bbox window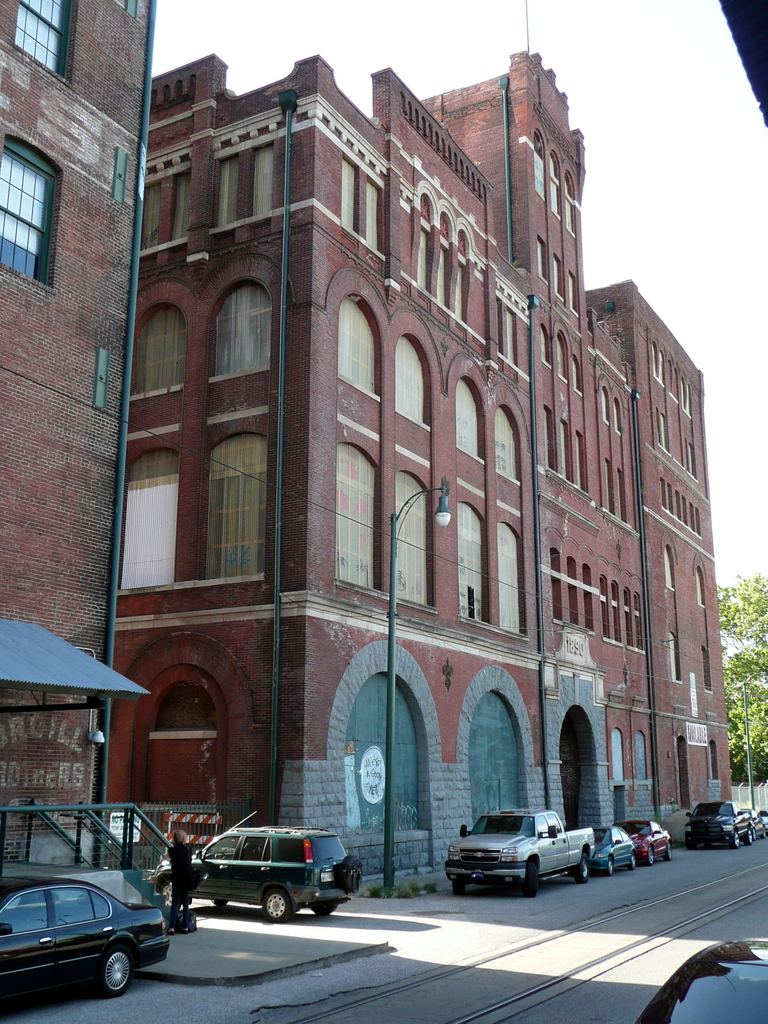
rect(452, 370, 487, 460)
